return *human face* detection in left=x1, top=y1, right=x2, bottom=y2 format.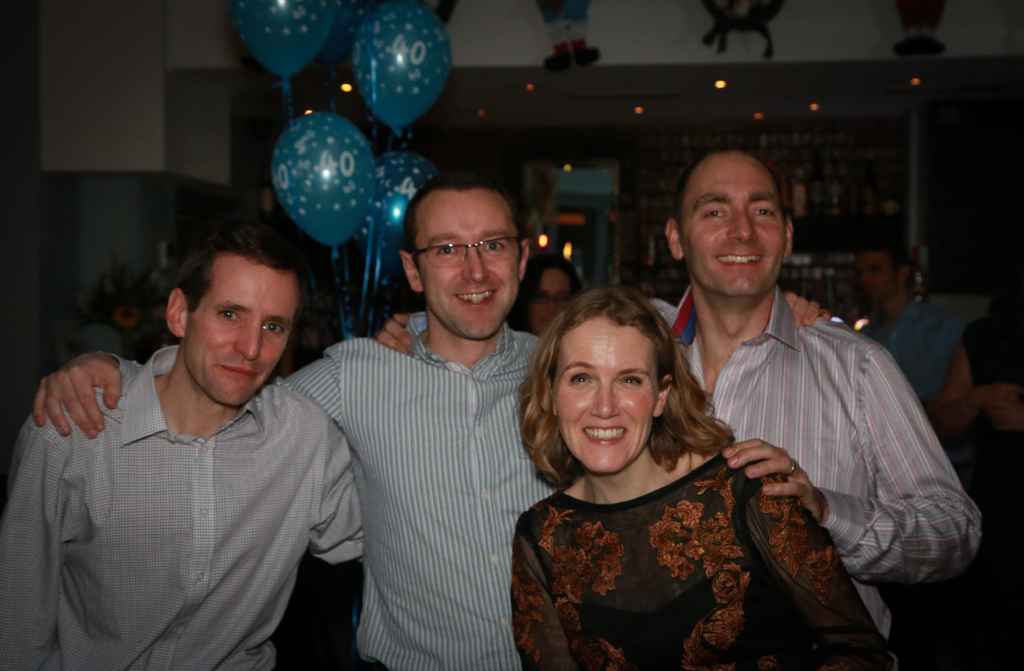
left=680, top=151, right=788, bottom=296.
